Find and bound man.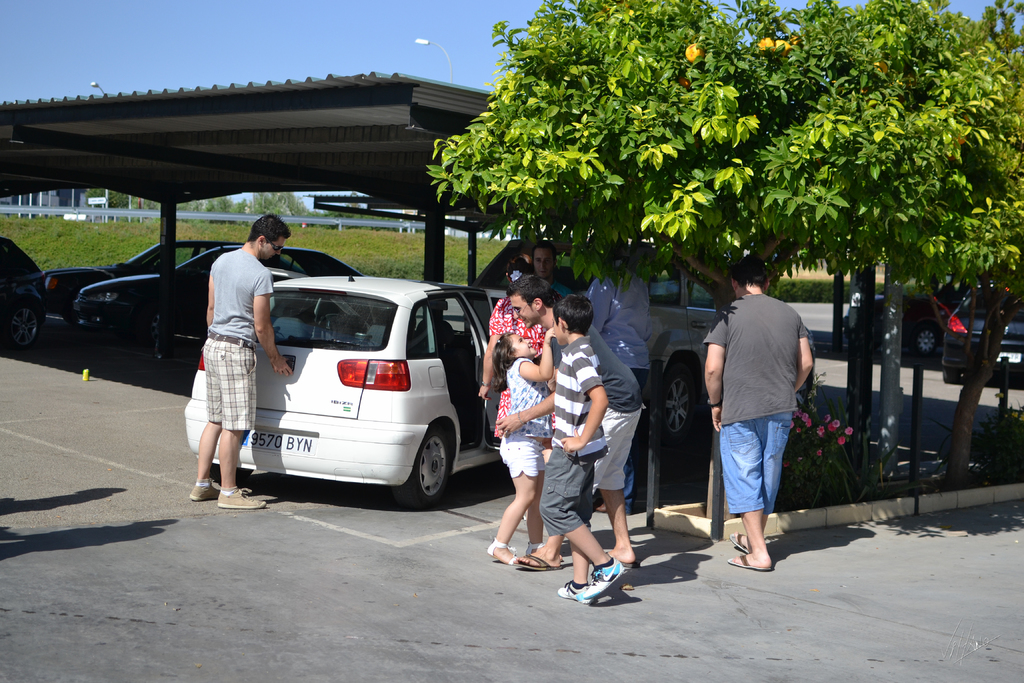
Bound: bbox=(584, 232, 648, 516).
